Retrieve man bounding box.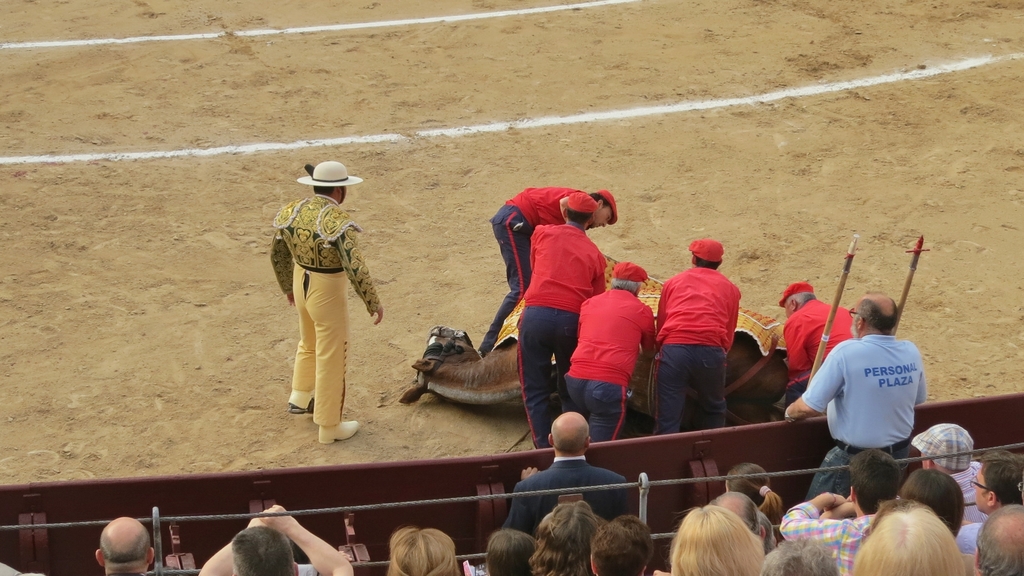
Bounding box: crop(777, 283, 854, 409).
